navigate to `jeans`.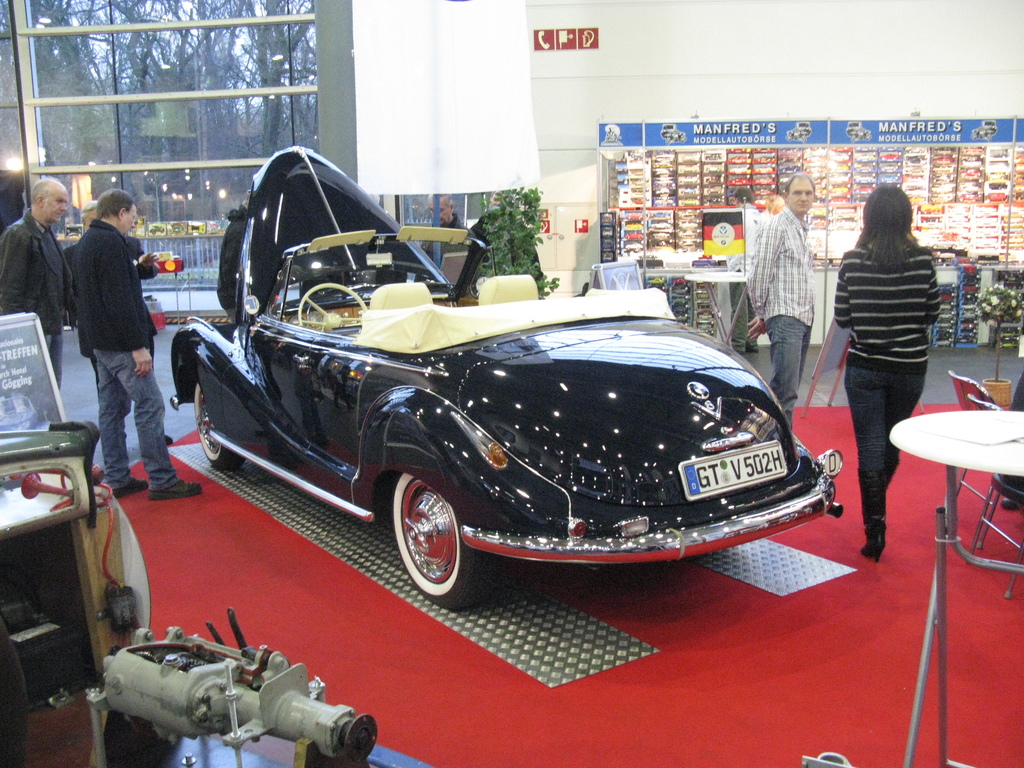
Navigation target: [768, 312, 810, 423].
